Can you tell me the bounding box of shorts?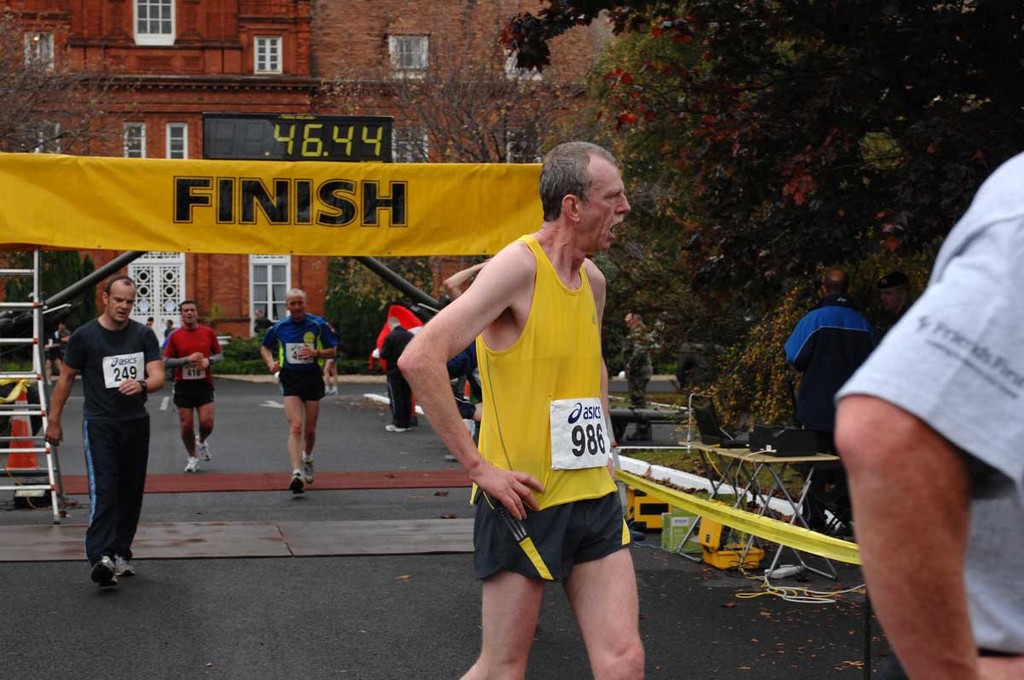
box=[170, 381, 212, 410].
